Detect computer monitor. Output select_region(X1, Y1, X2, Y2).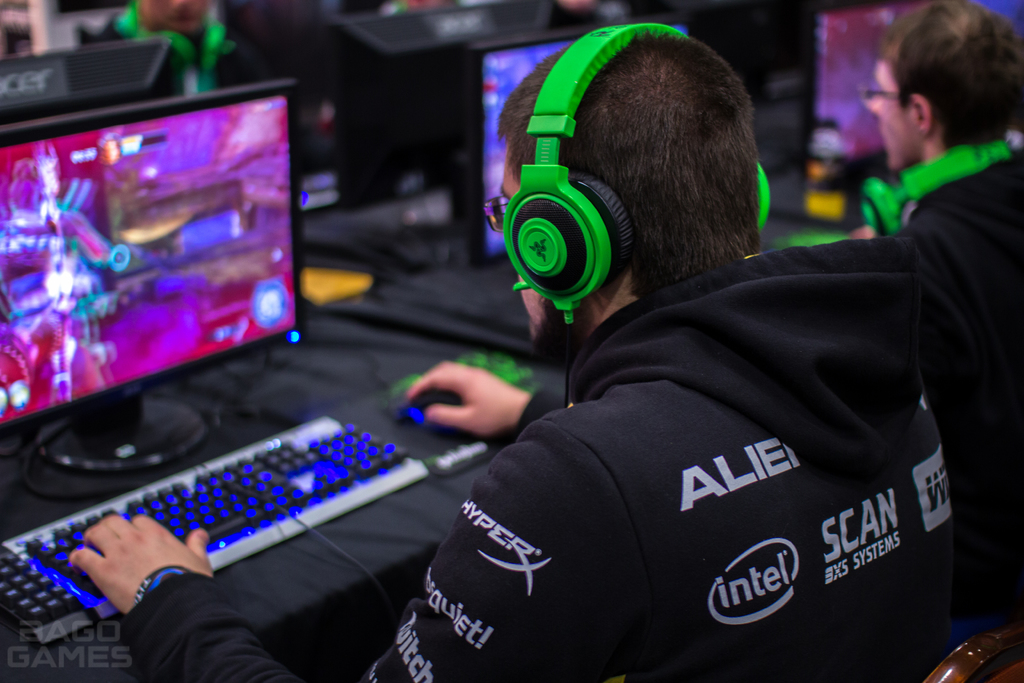
select_region(331, 0, 553, 208).
